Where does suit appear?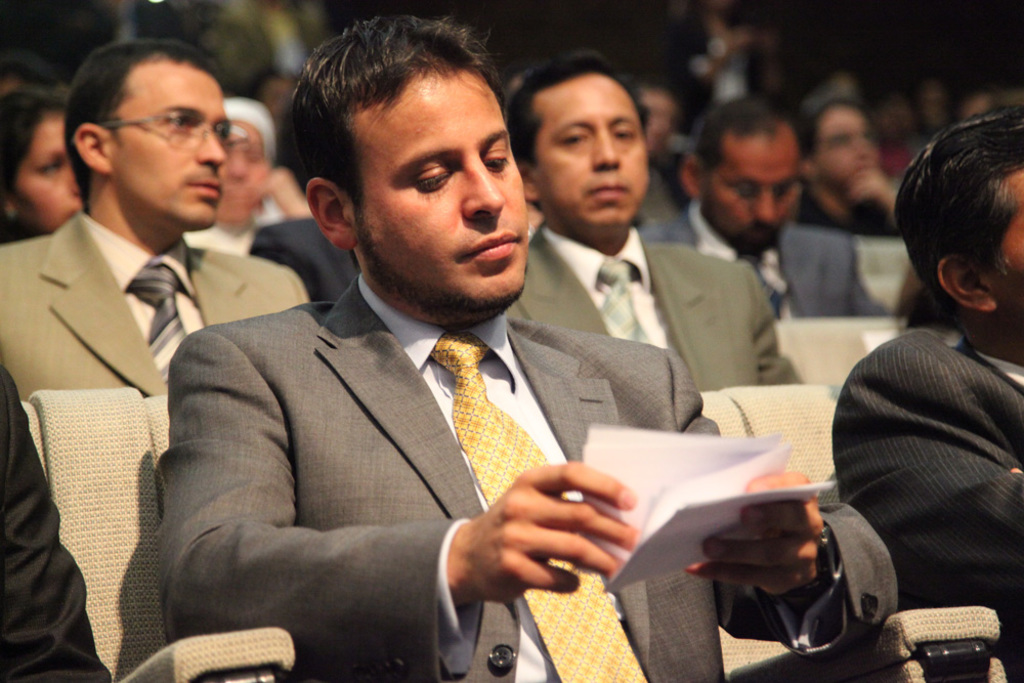
Appears at [left=154, top=274, right=897, bottom=682].
